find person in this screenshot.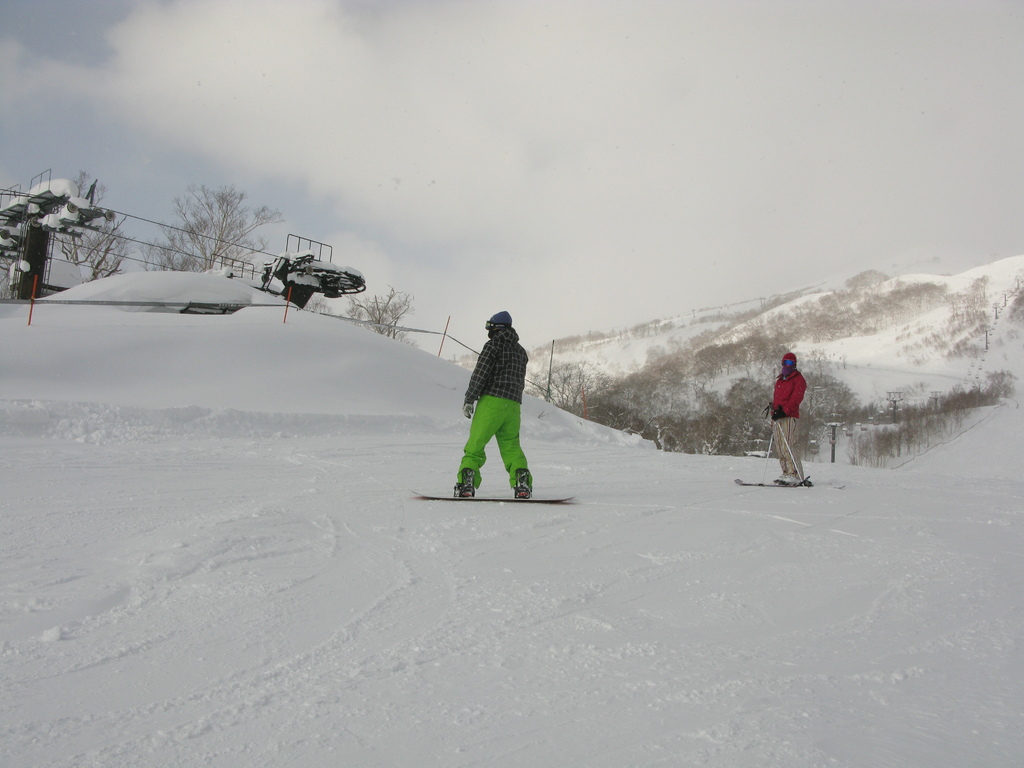
The bounding box for person is 768/349/813/484.
